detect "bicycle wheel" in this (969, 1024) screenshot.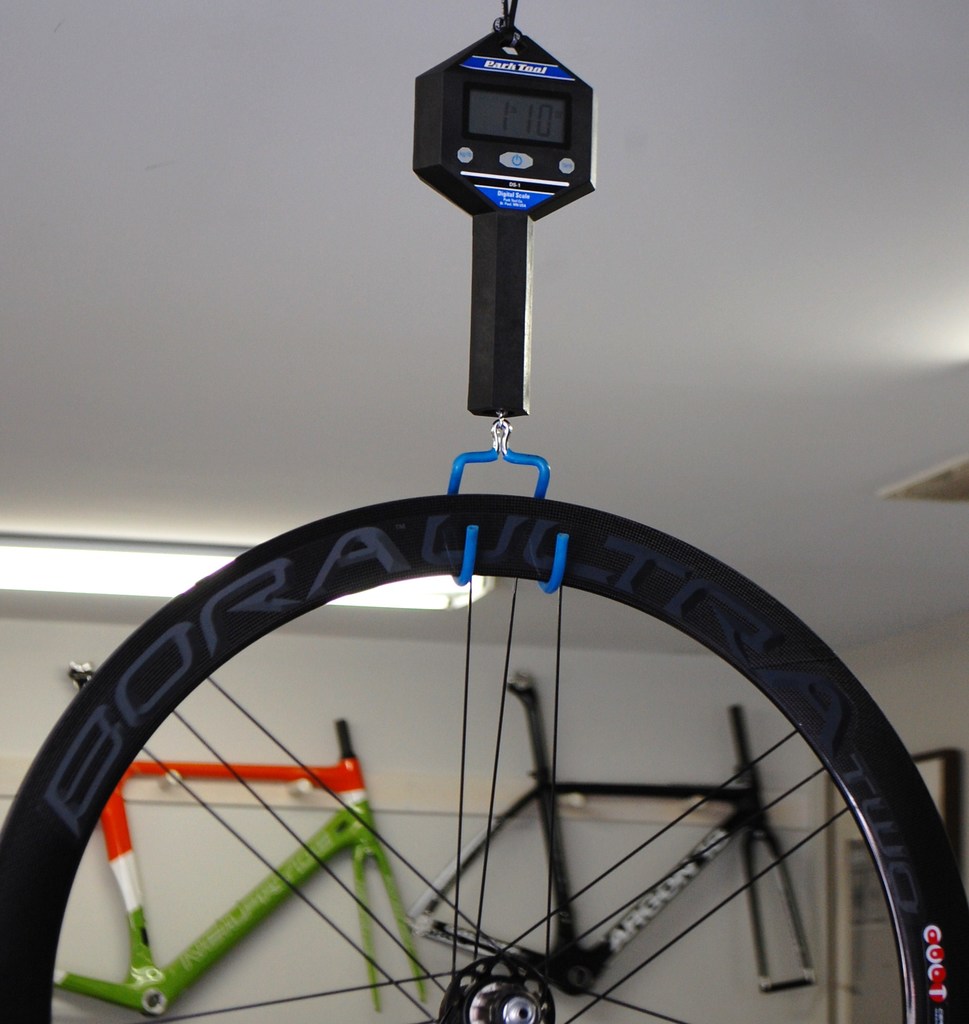
Detection: left=63, top=484, right=884, bottom=1023.
